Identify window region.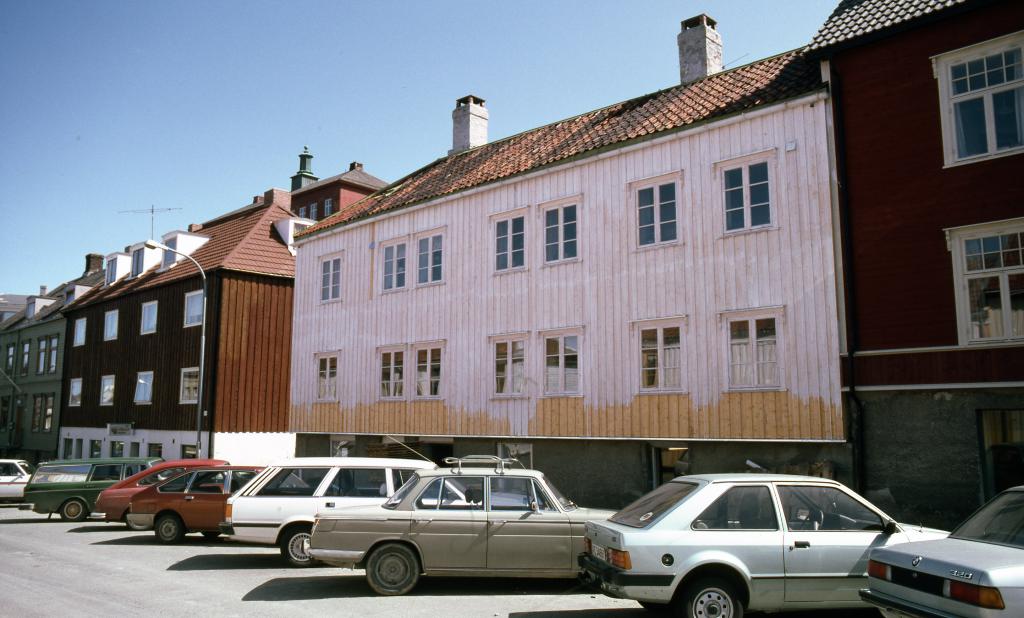
Region: detection(230, 474, 252, 495).
